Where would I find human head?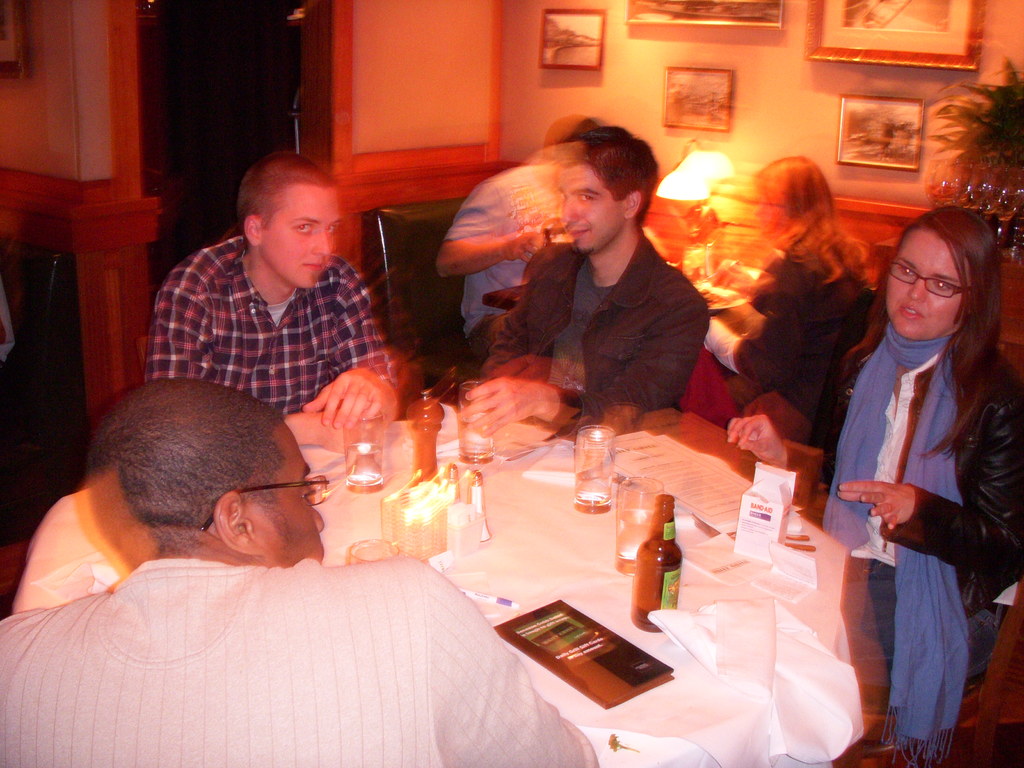
At Rect(215, 142, 360, 295).
